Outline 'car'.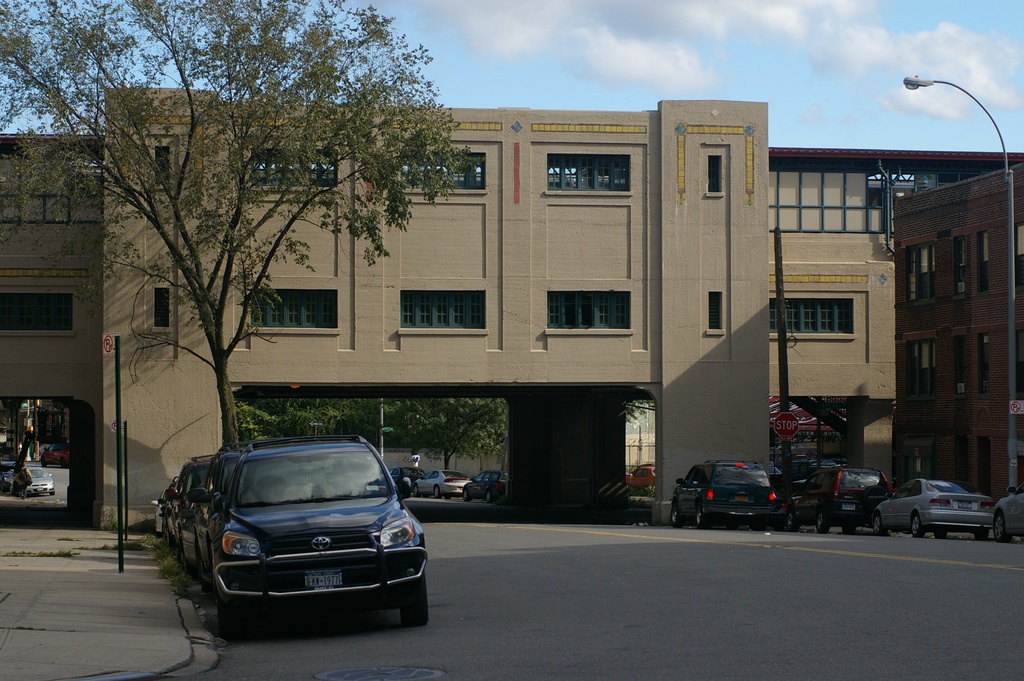
Outline: 3/461/52/500.
